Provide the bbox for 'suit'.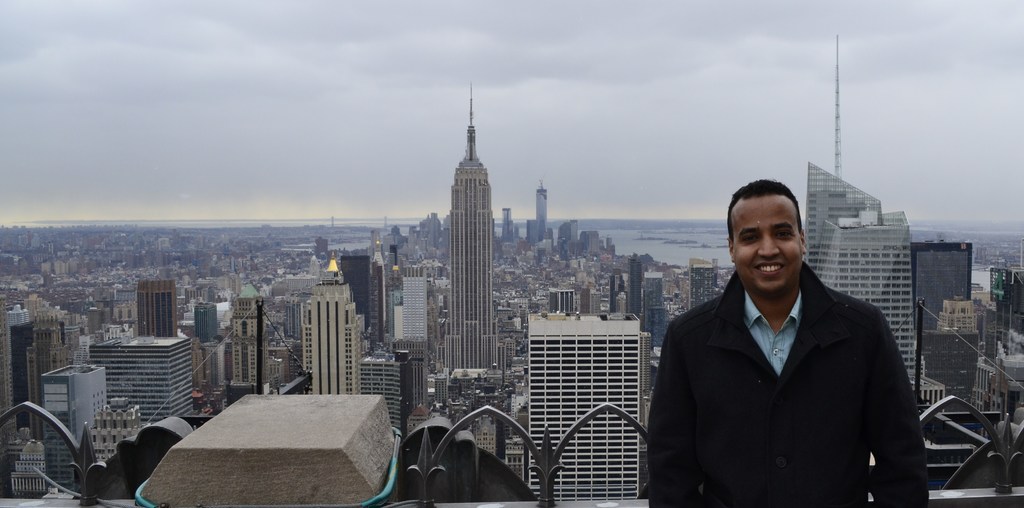
rect(652, 205, 935, 507).
